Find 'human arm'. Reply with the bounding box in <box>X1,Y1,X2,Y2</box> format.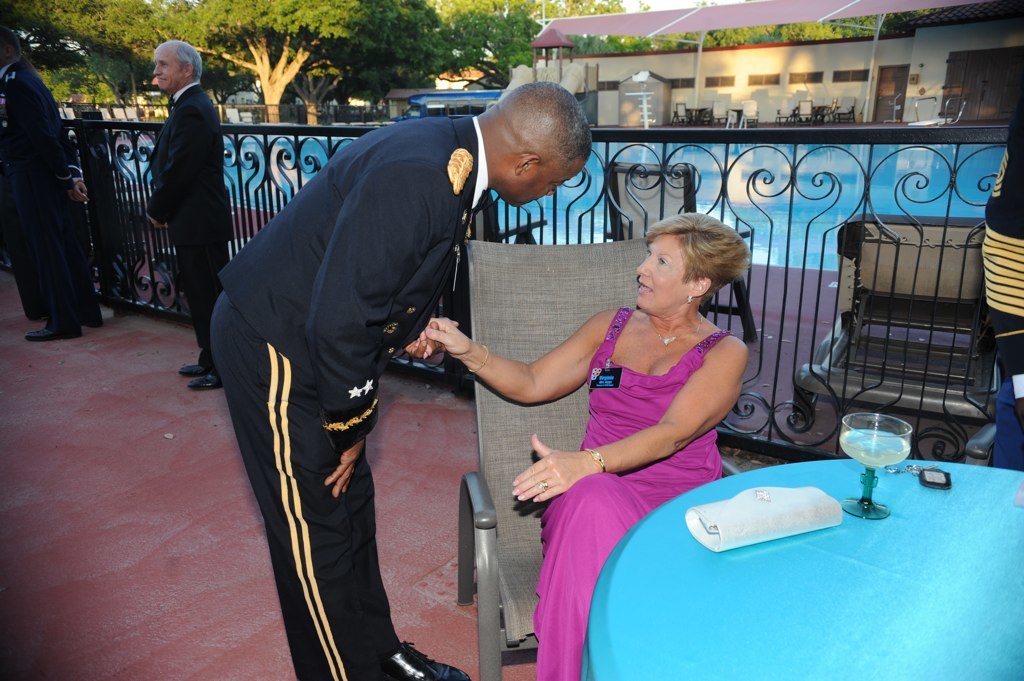
<box>431,319,630,422</box>.
